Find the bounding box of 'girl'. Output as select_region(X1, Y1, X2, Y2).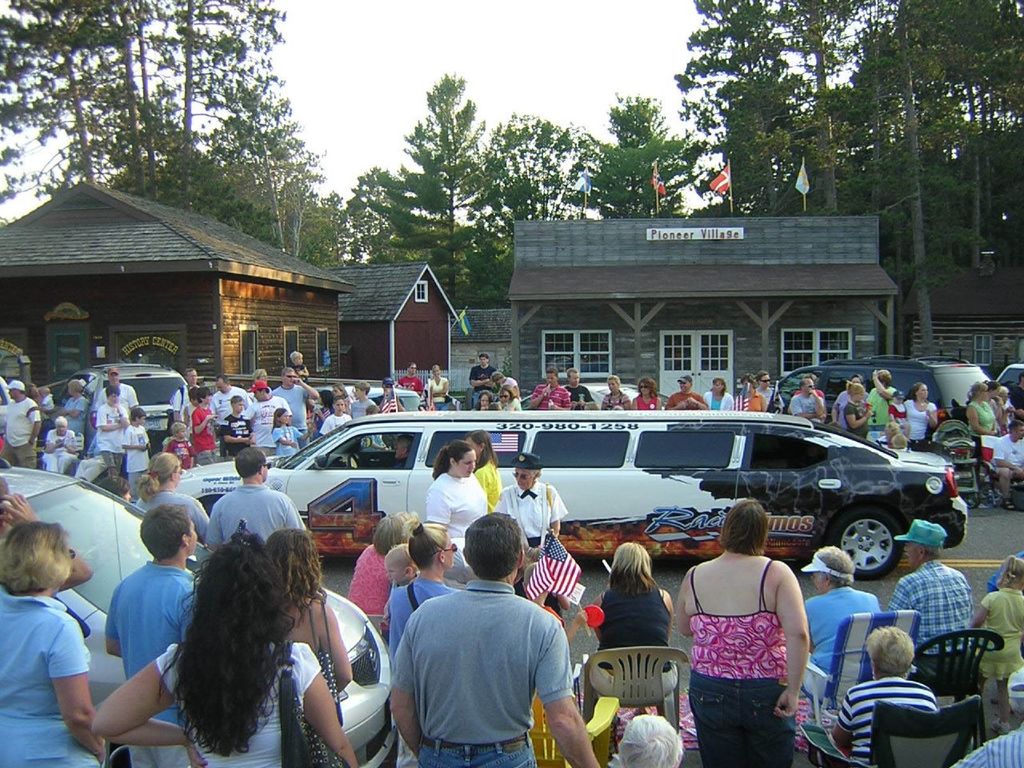
select_region(466, 431, 503, 513).
